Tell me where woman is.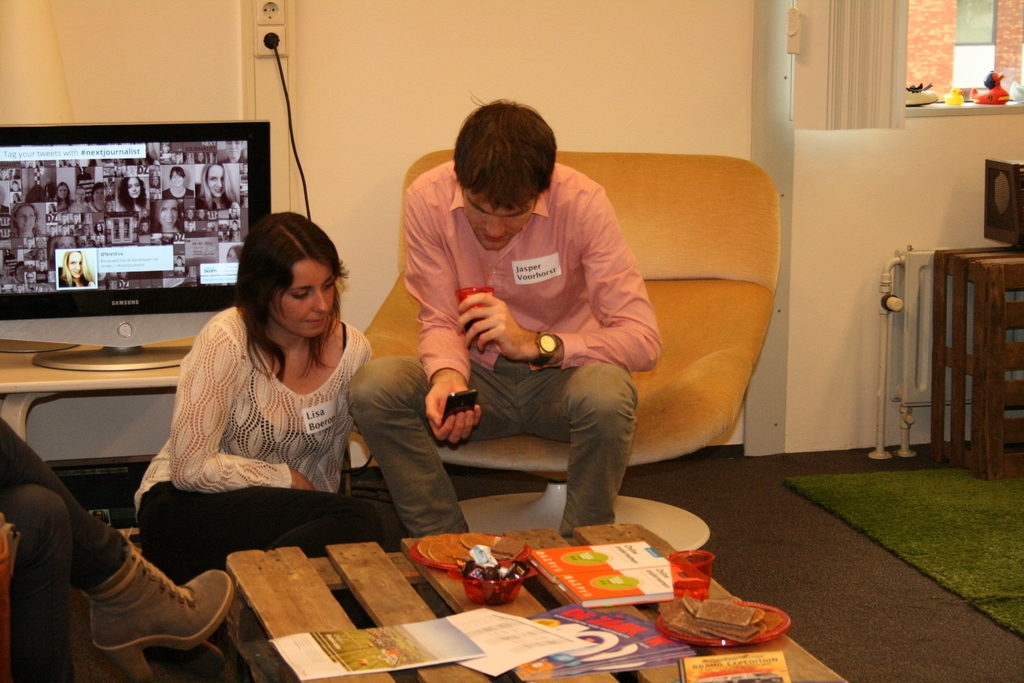
woman is at {"x1": 196, "y1": 209, "x2": 207, "y2": 221}.
